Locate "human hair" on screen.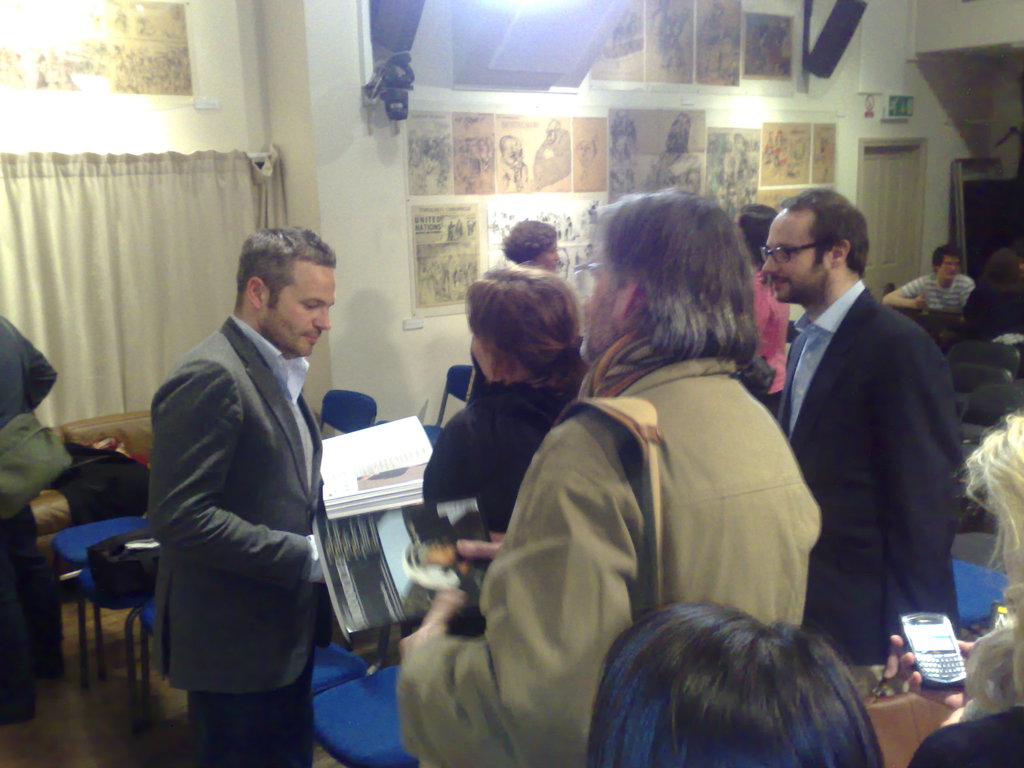
On screen at x1=468, y1=269, x2=591, y2=405.
